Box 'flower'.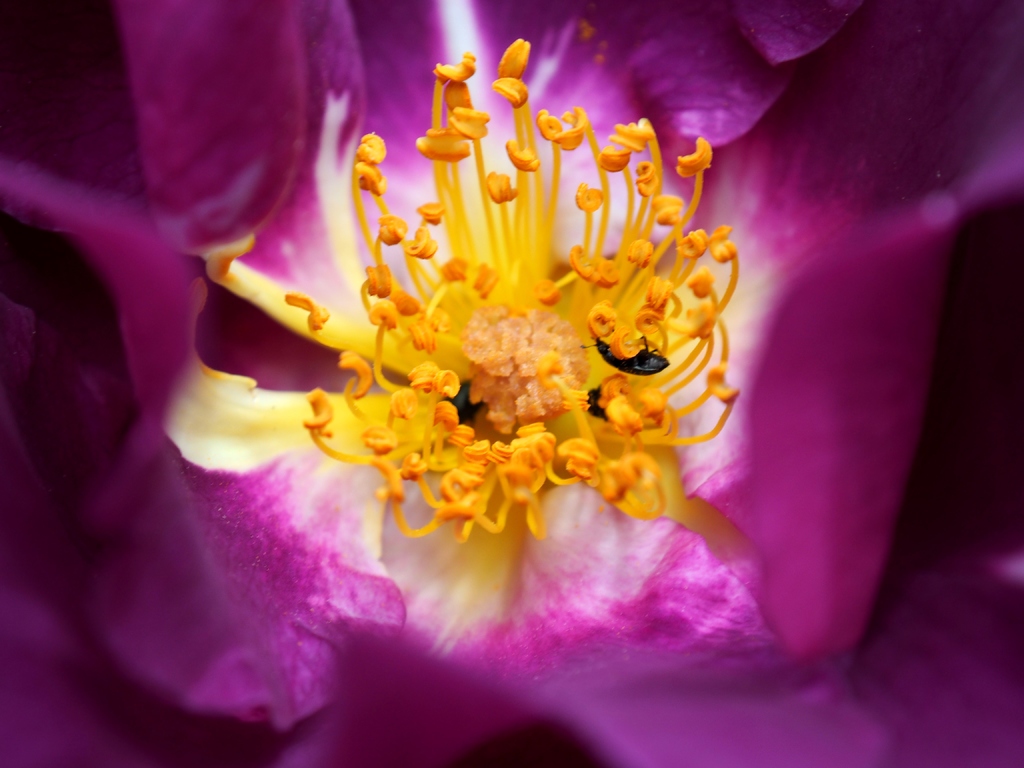
bbox(259, 97, 750, 596).
